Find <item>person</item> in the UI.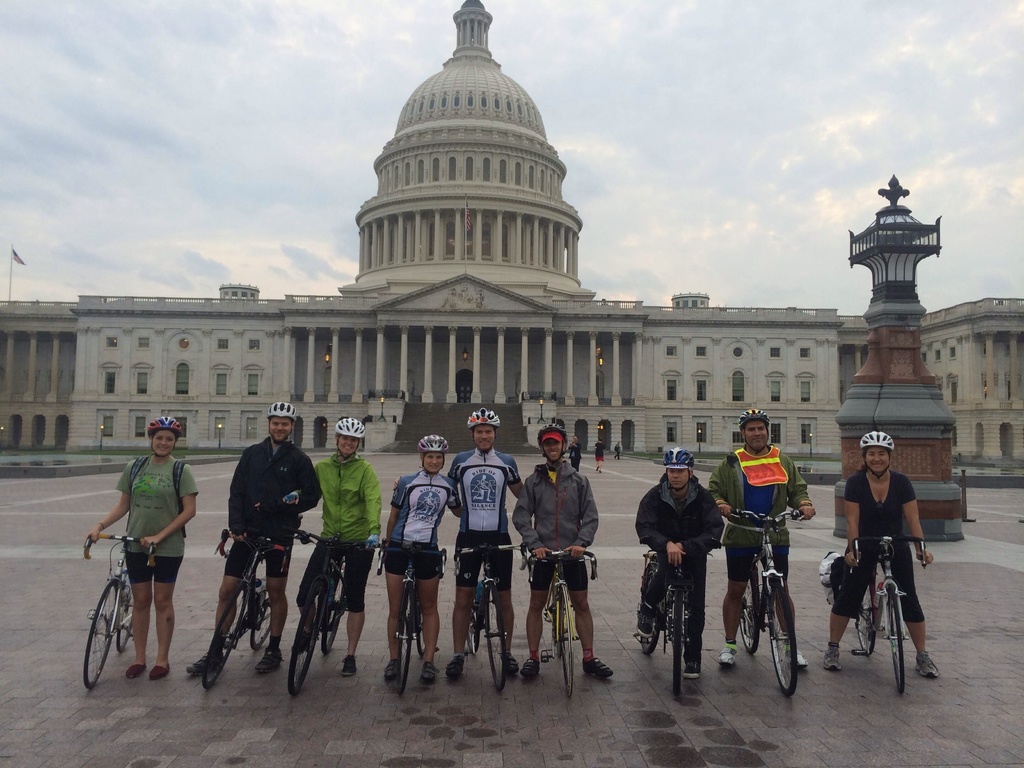
UI element at 507 424 614 680.
